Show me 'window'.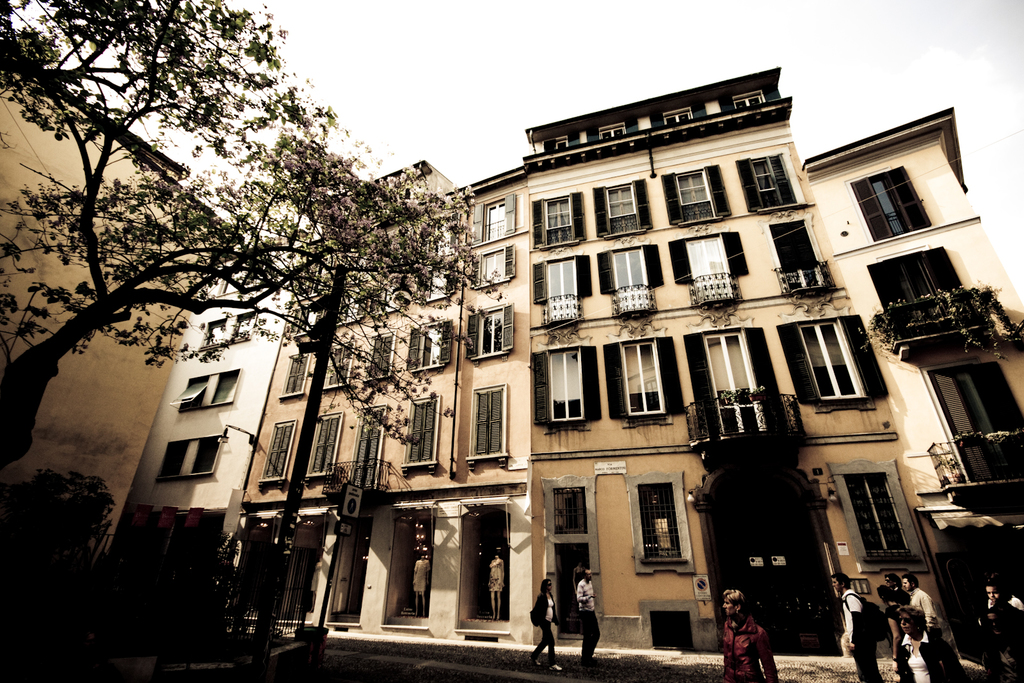
'window' is here: x1=261, y1=416, x2=301, y2=486.
